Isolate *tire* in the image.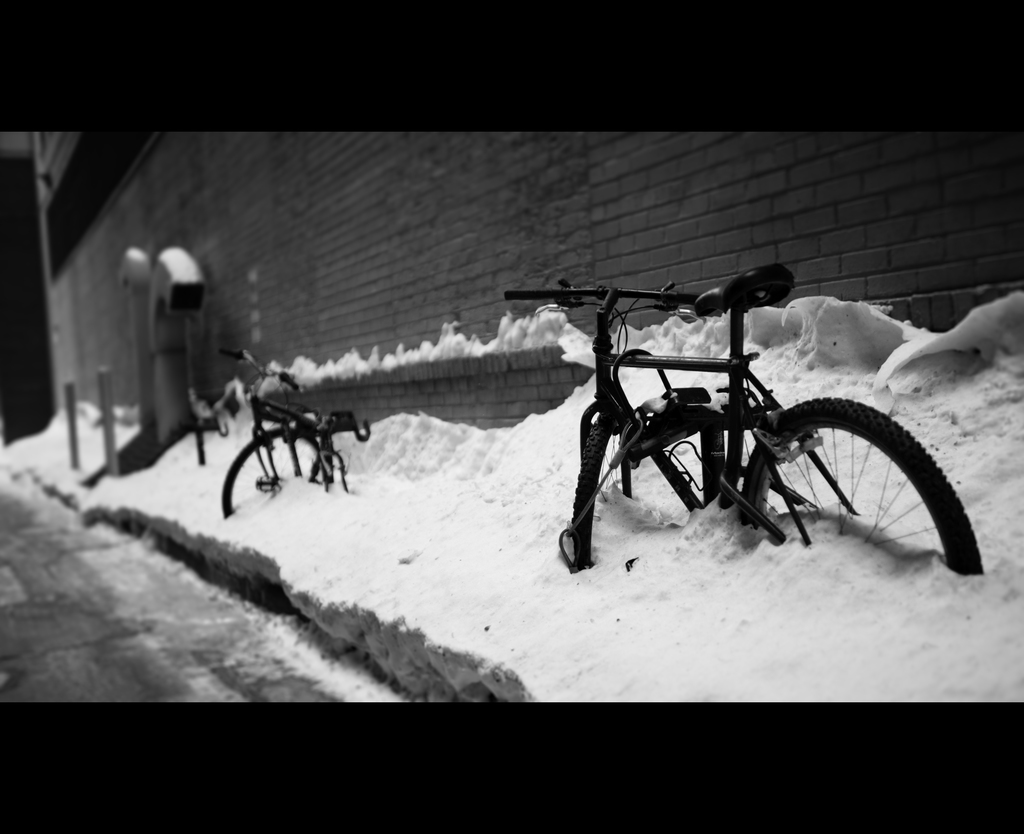
Isolated region: bbox=(741, 387, 966, 566).
